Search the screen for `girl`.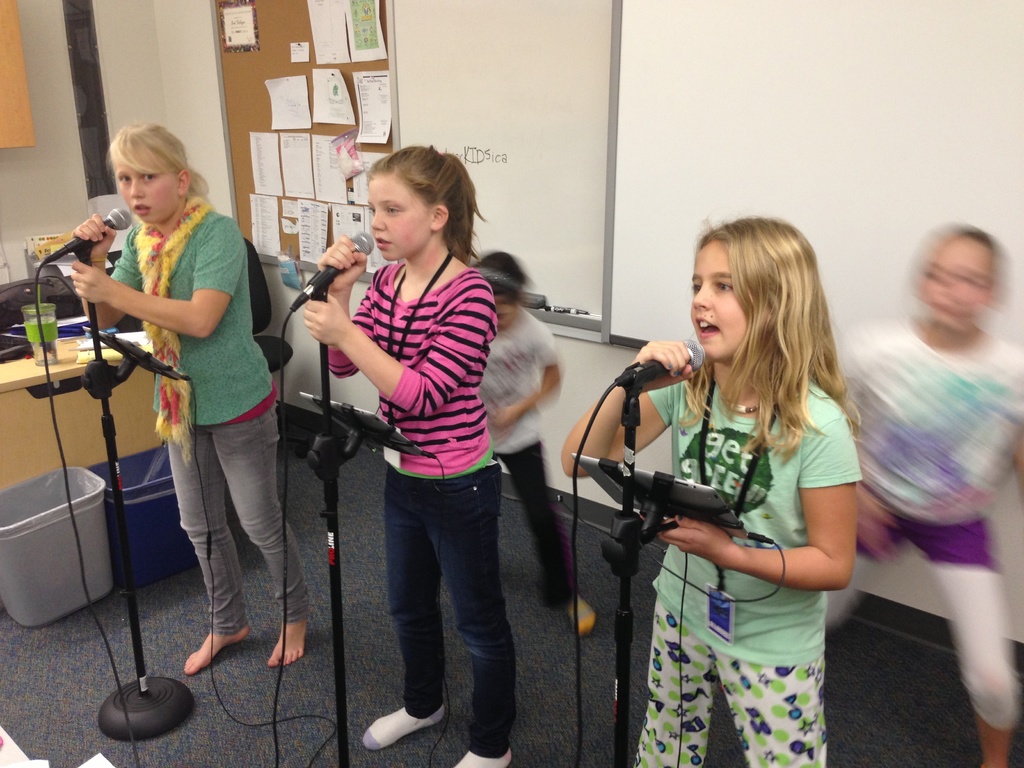
Found at left=303, top=146, right=516, bottom=767.
